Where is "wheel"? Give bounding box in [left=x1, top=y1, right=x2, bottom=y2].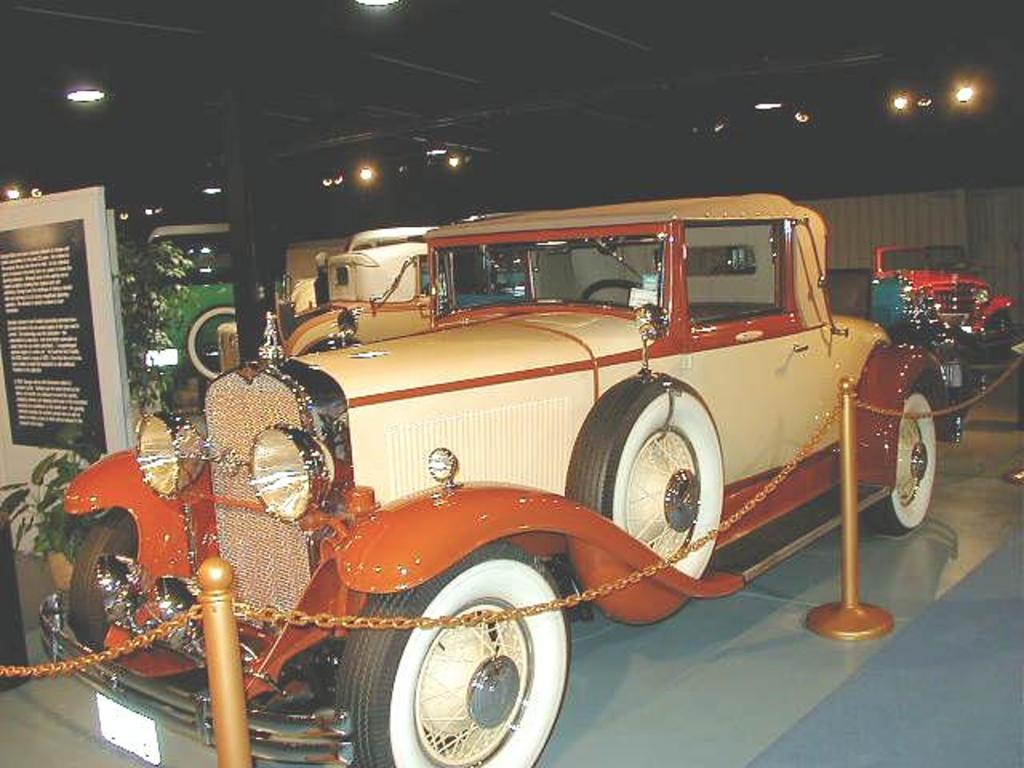
[left=859, top=384, right=941, bottom=541].
